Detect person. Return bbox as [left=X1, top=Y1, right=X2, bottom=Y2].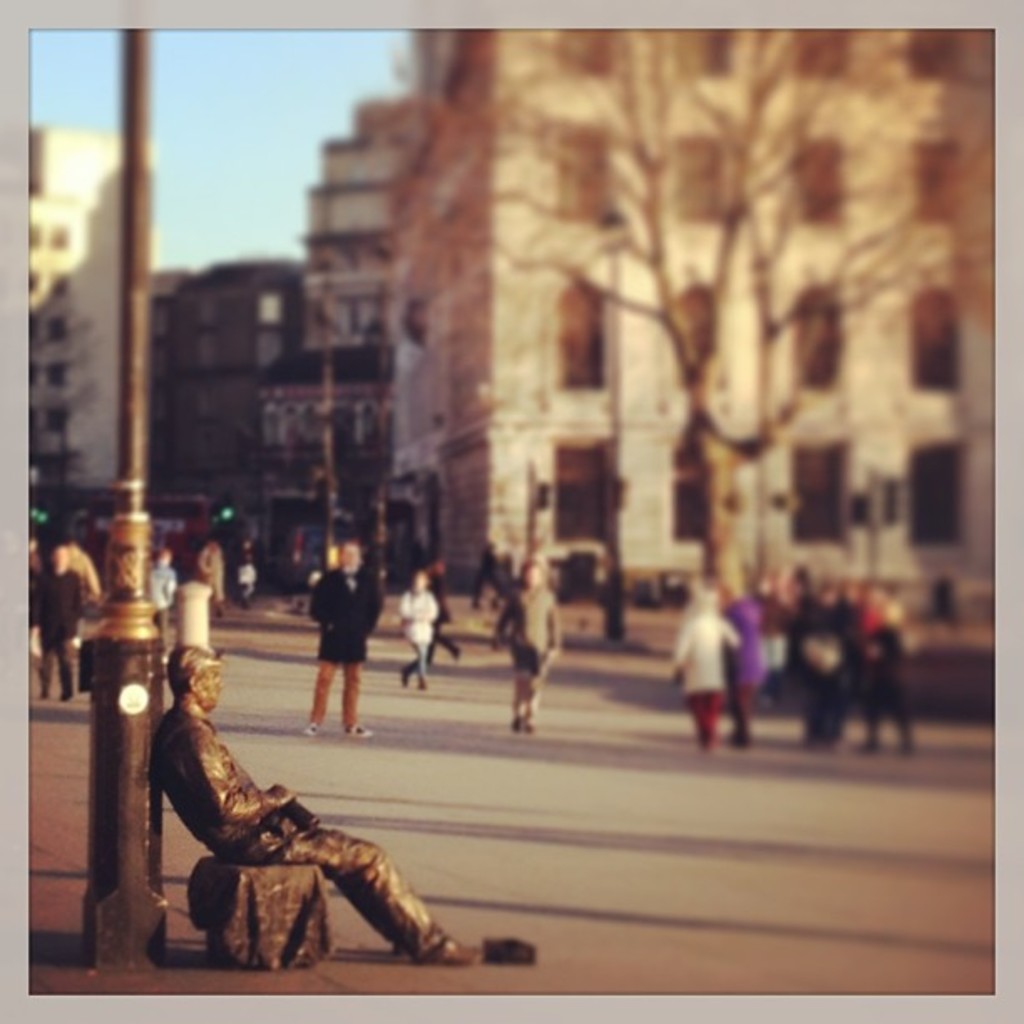
[left=293, top=559, right=373, bottom=750].
